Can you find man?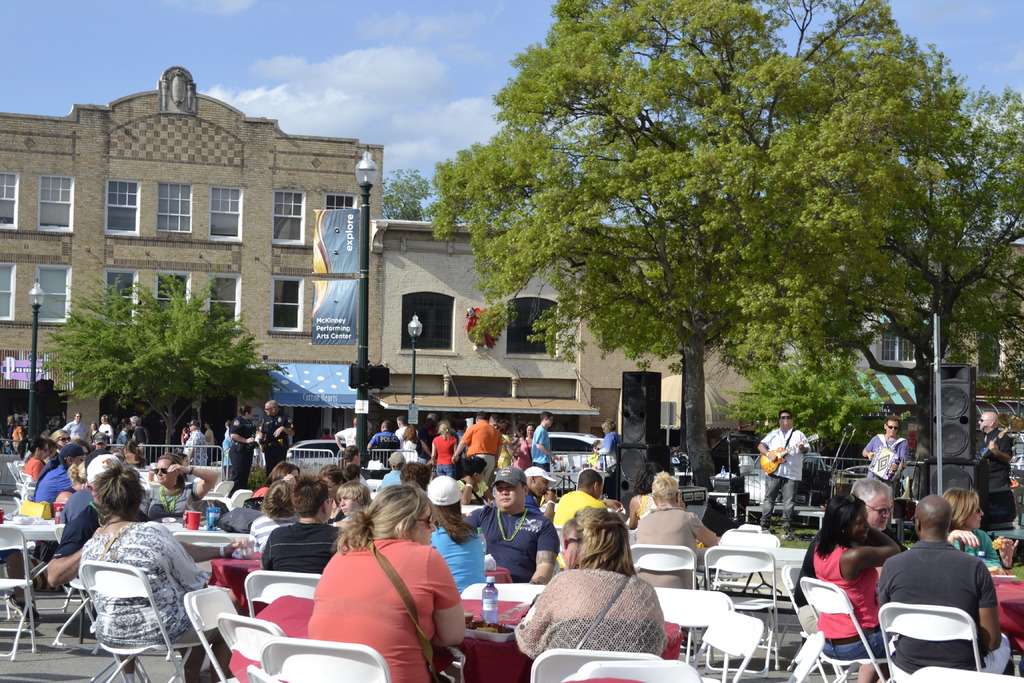
Yes, bounding box: x1=182, y1=420, x2=210, y2=468.
